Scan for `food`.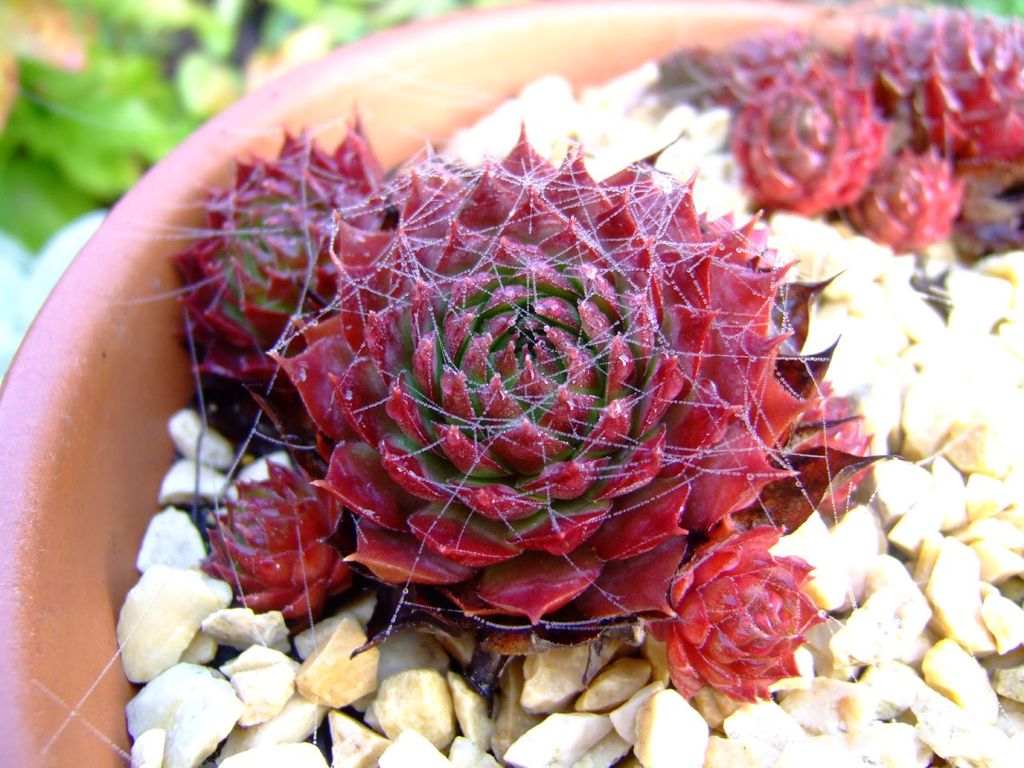
Scan result: locate(368, 666, 452, 757).
